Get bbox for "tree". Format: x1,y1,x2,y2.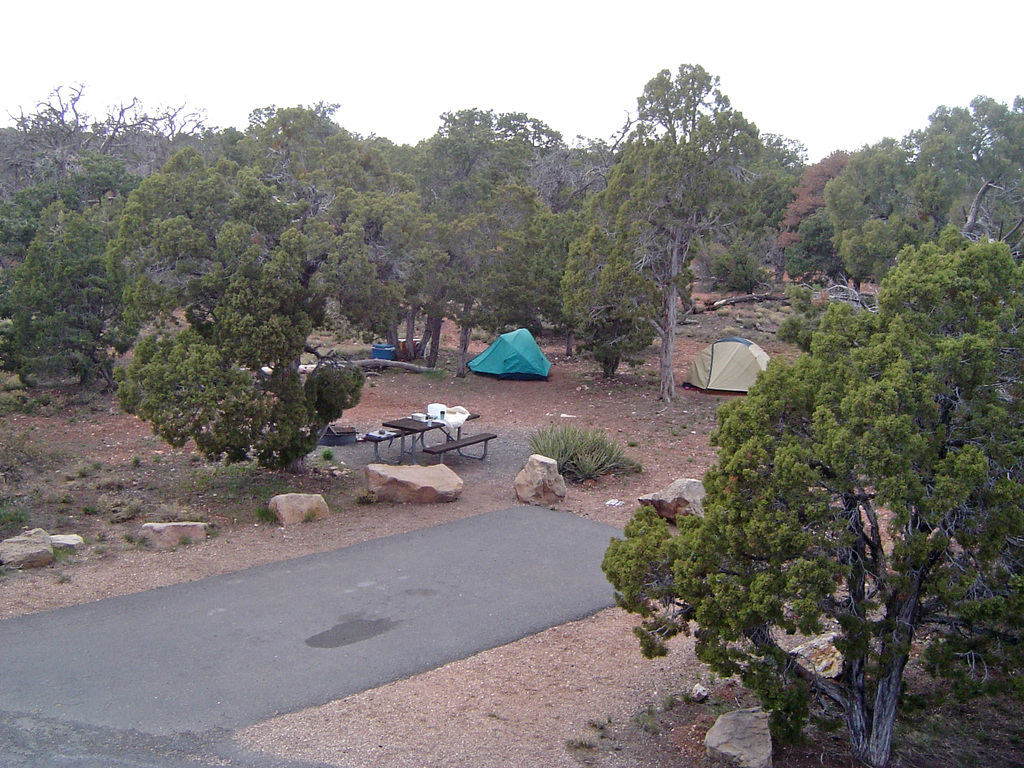
71,152,144,216.
